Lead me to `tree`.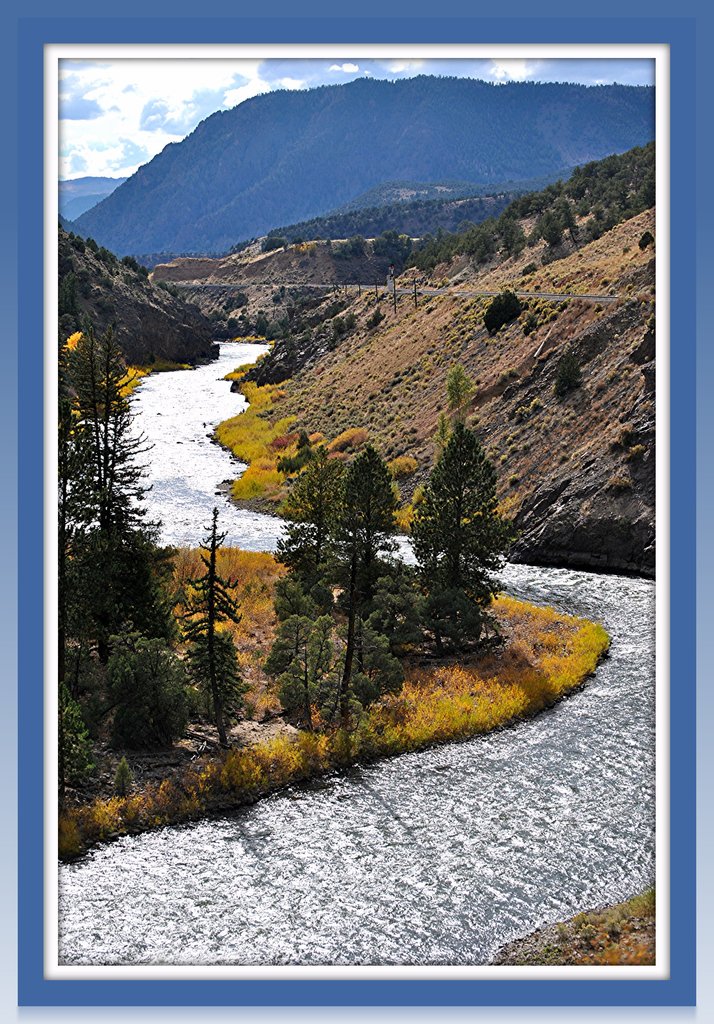
Lead to detection(305, 448, 396, 732).
